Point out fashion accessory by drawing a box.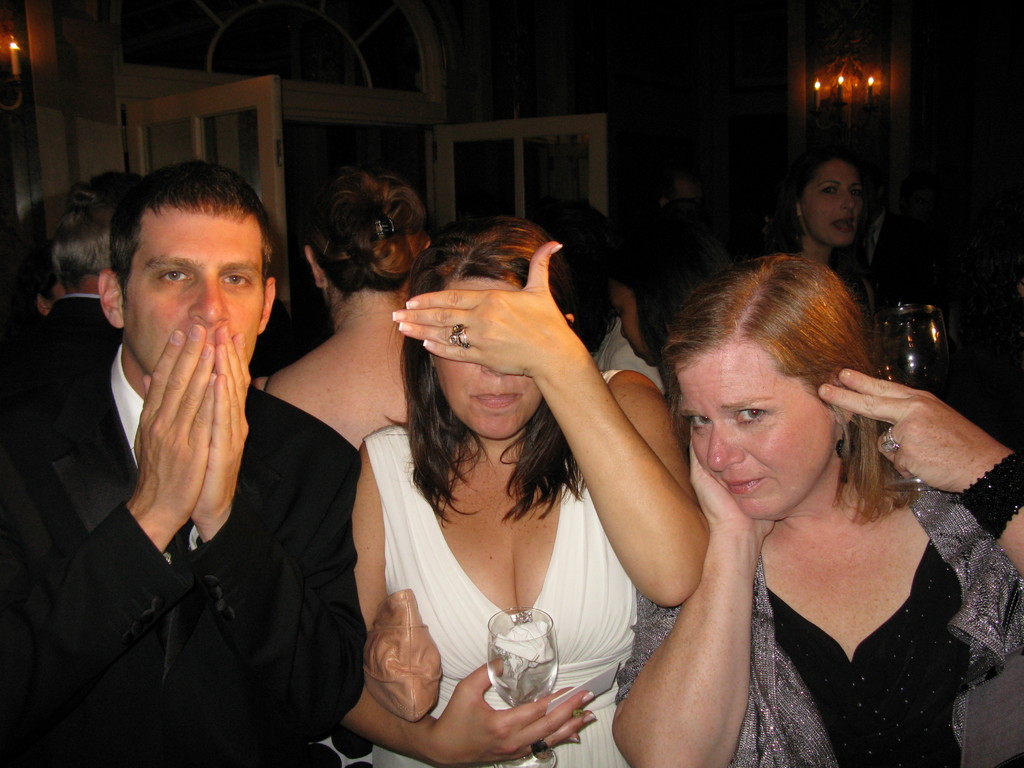
detection(360, 582, 444, 723).
